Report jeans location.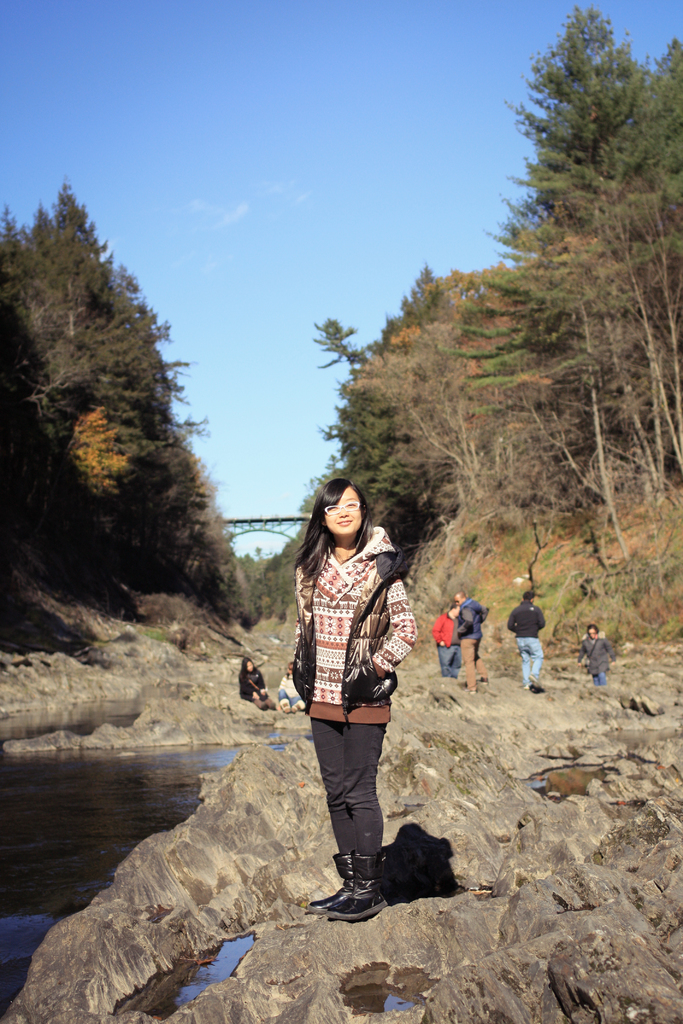
Report: x1=463 y1=634 x2=486 y2=701.
